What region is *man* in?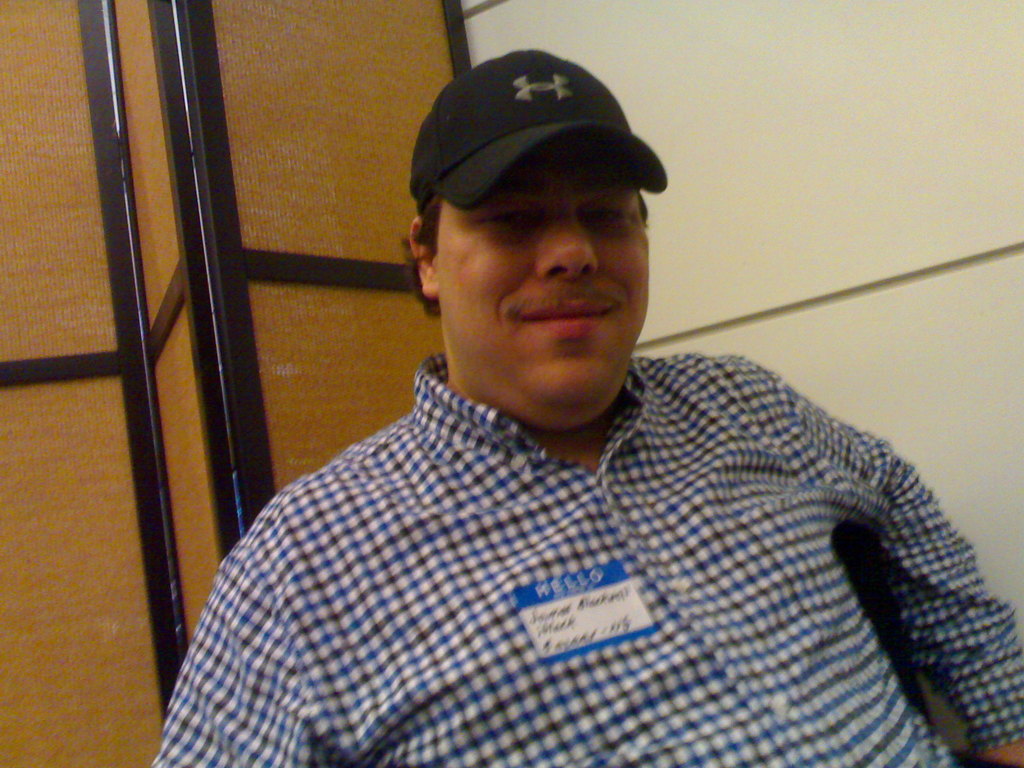
pyautogui.locateOnScreen(139, 32, 991, 744).
